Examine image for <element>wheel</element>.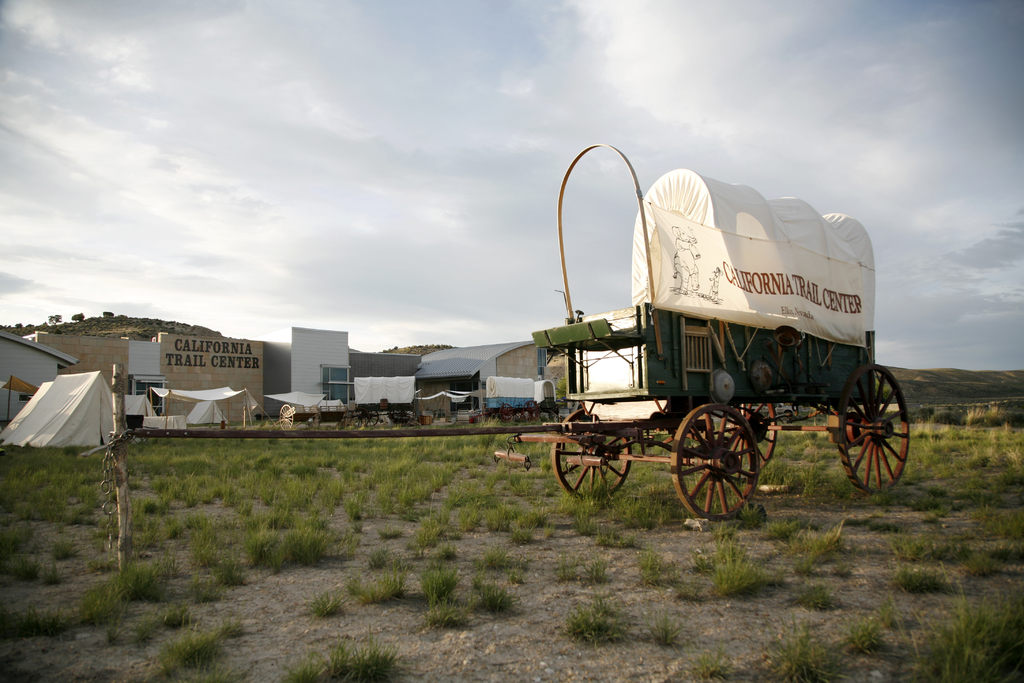
Examination result: crop(499, 401, 517, 422).
